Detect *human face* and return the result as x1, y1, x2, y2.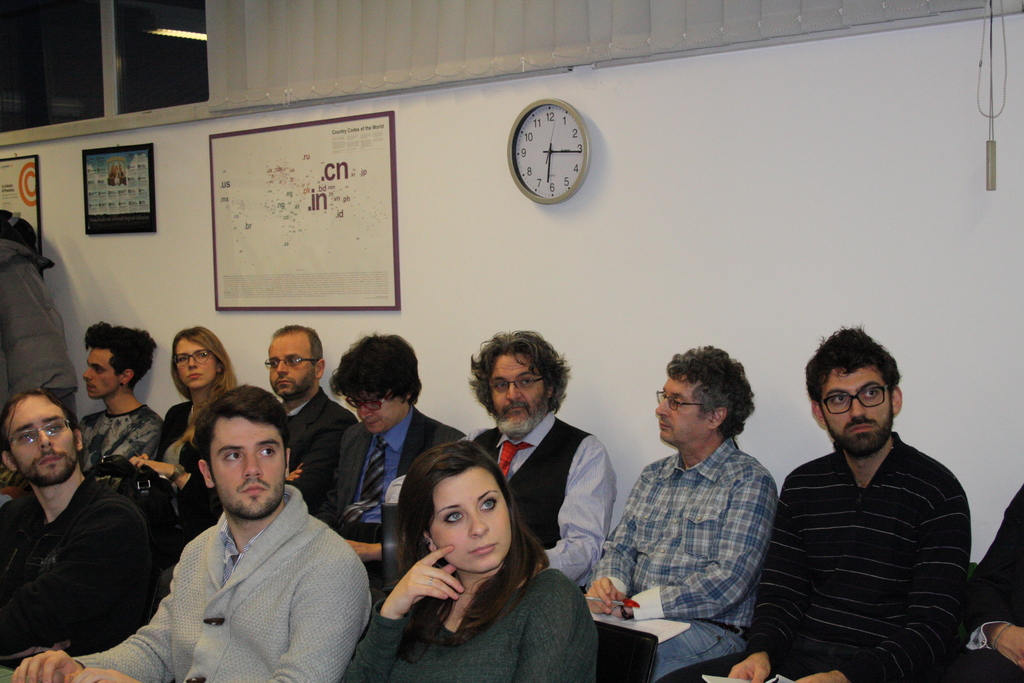
269, 333, 315, 397.
